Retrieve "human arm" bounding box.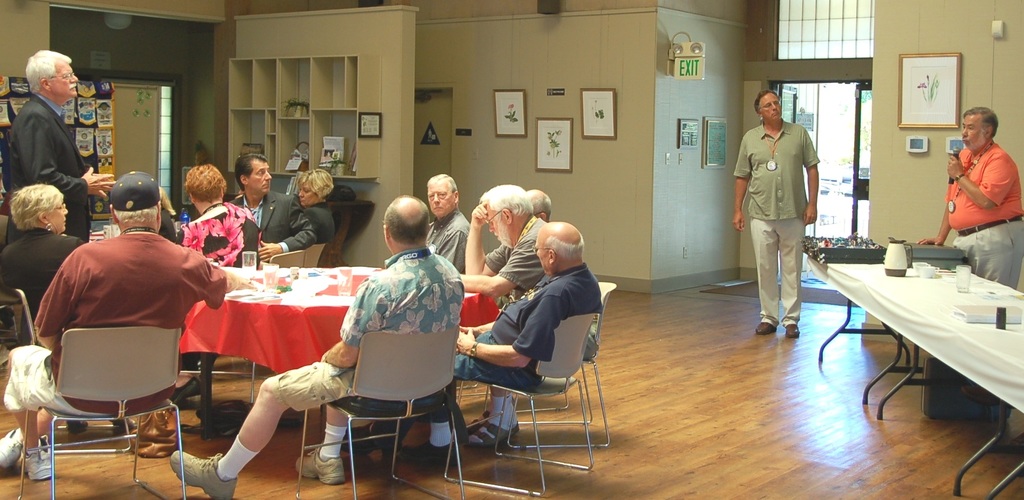
Bounding box: (949, 152, 1011, 209).
